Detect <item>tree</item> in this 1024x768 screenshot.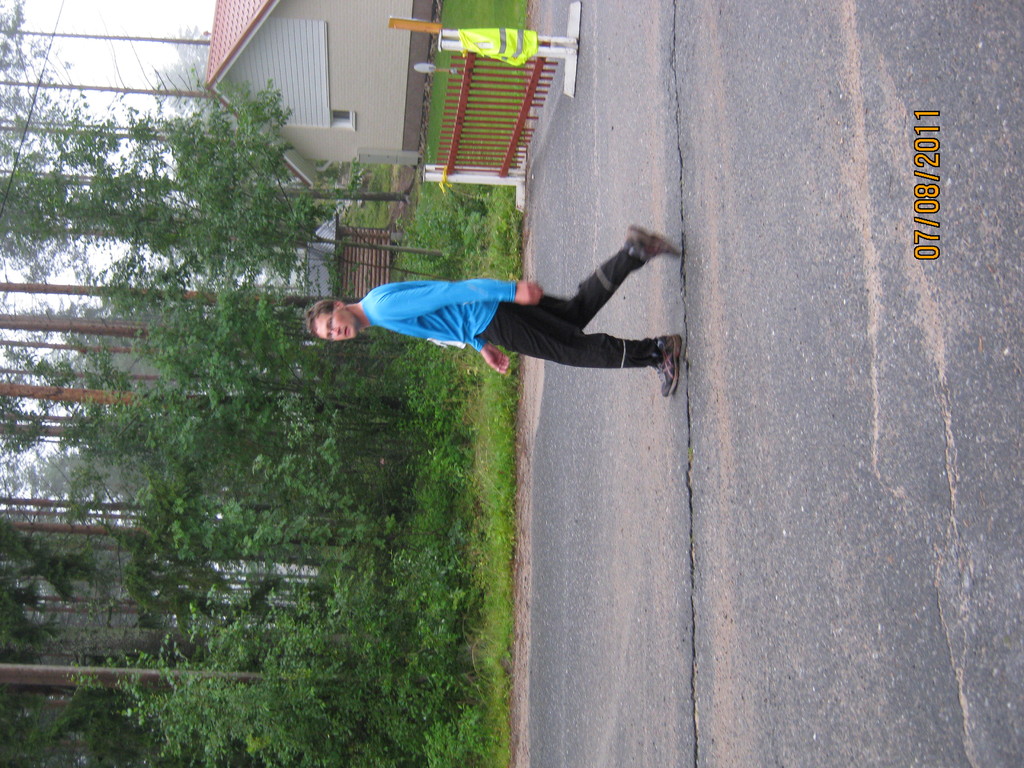
Detection: Rect(0, 668, 481, 692).
